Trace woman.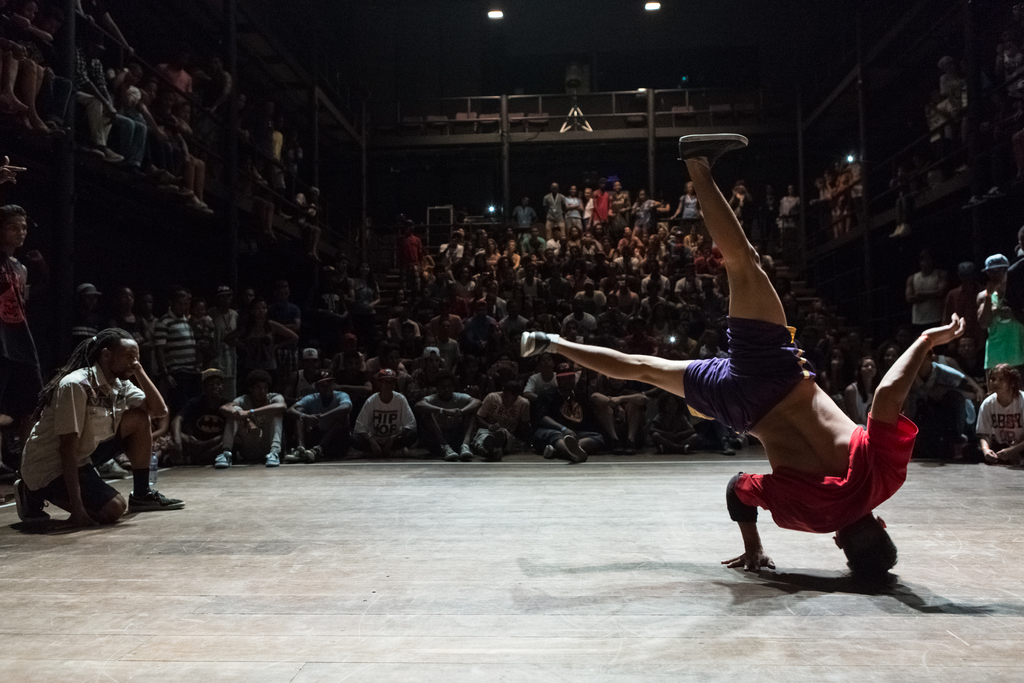
Traced to x1=845 y1=358 x2=874 y2=421.
